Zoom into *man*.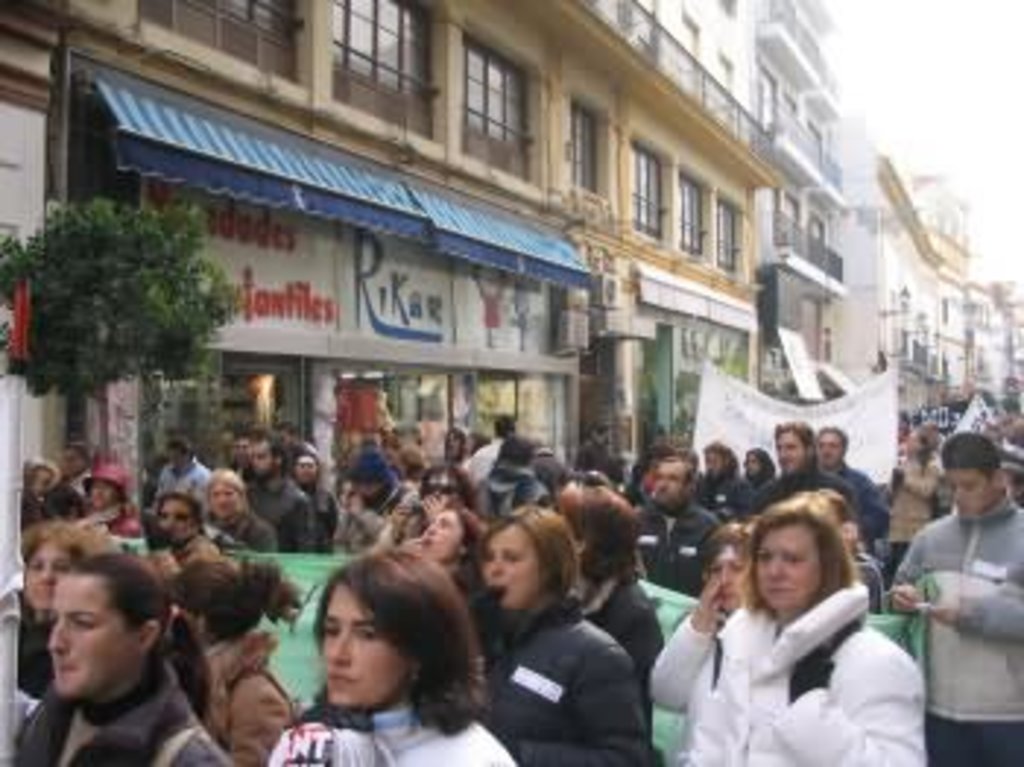
Zoom target: 143:433:217:509.
